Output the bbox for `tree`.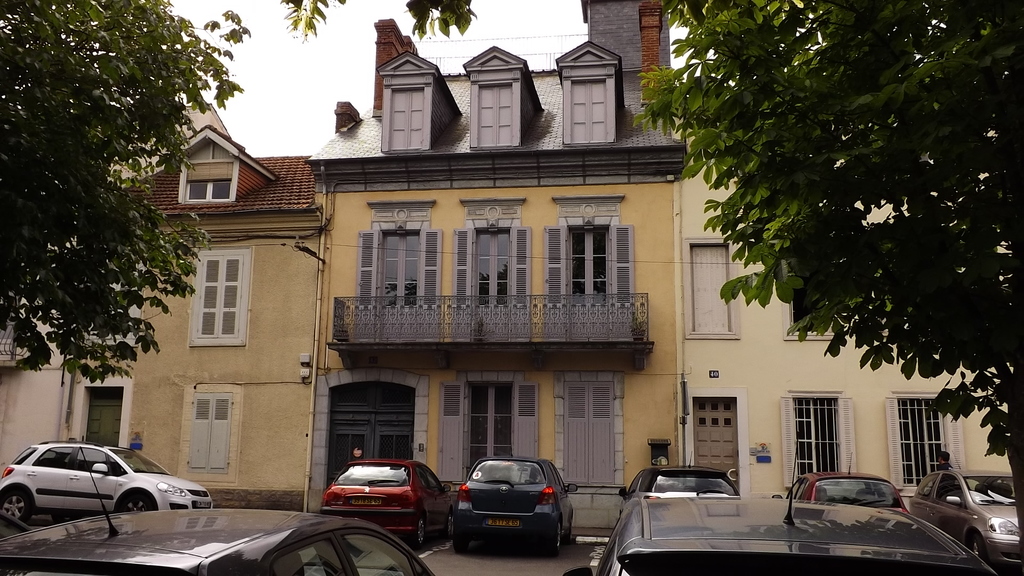
Rect(650, 29, 993, 421).
